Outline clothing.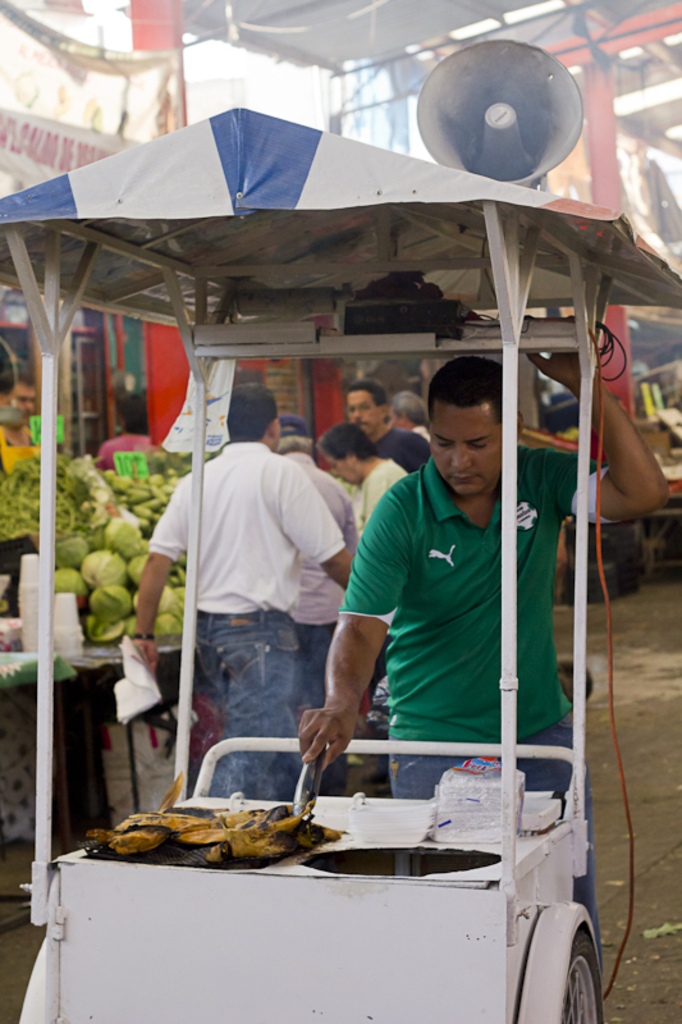
Outline: BBox(338, 379, 572, 852).
